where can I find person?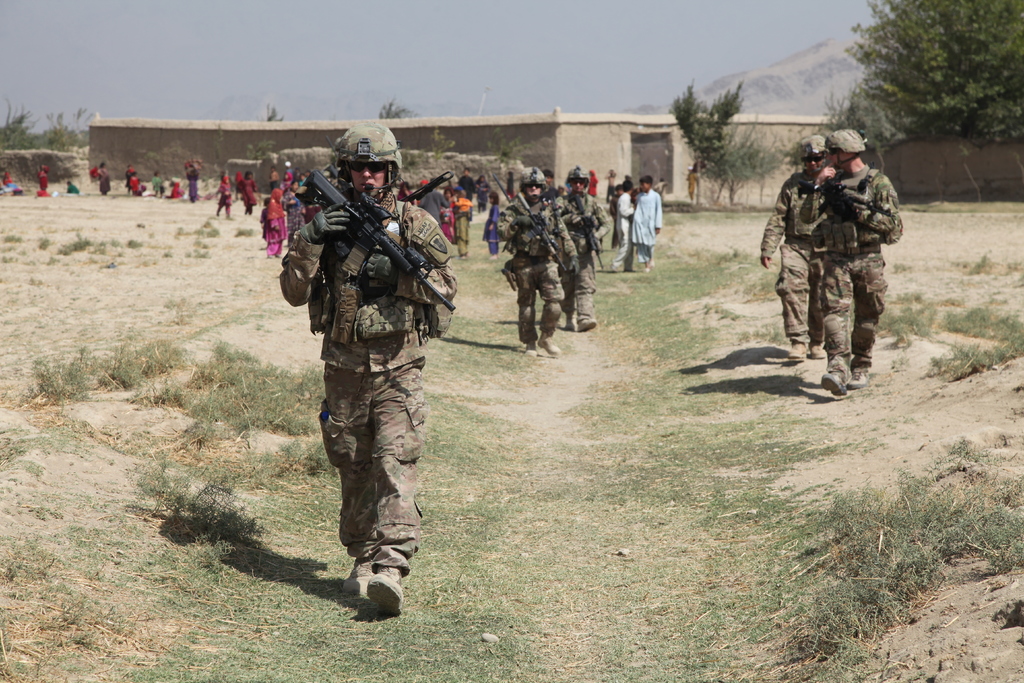
You can find it at region(215, 177, 233, 220).
